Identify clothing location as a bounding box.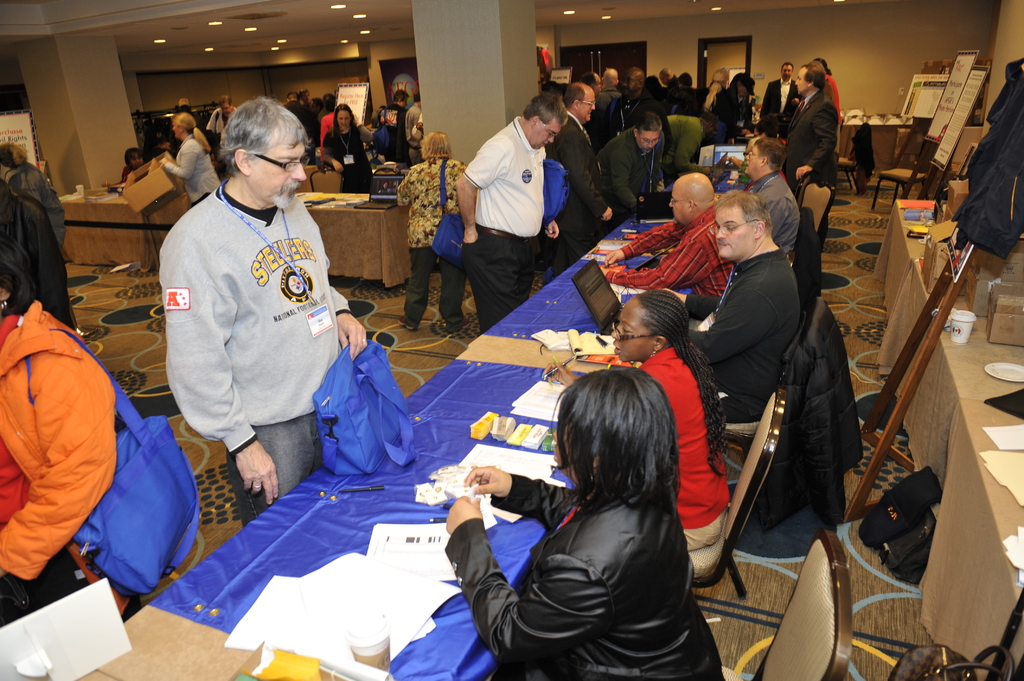
rect(0, 178, 74, 329).
